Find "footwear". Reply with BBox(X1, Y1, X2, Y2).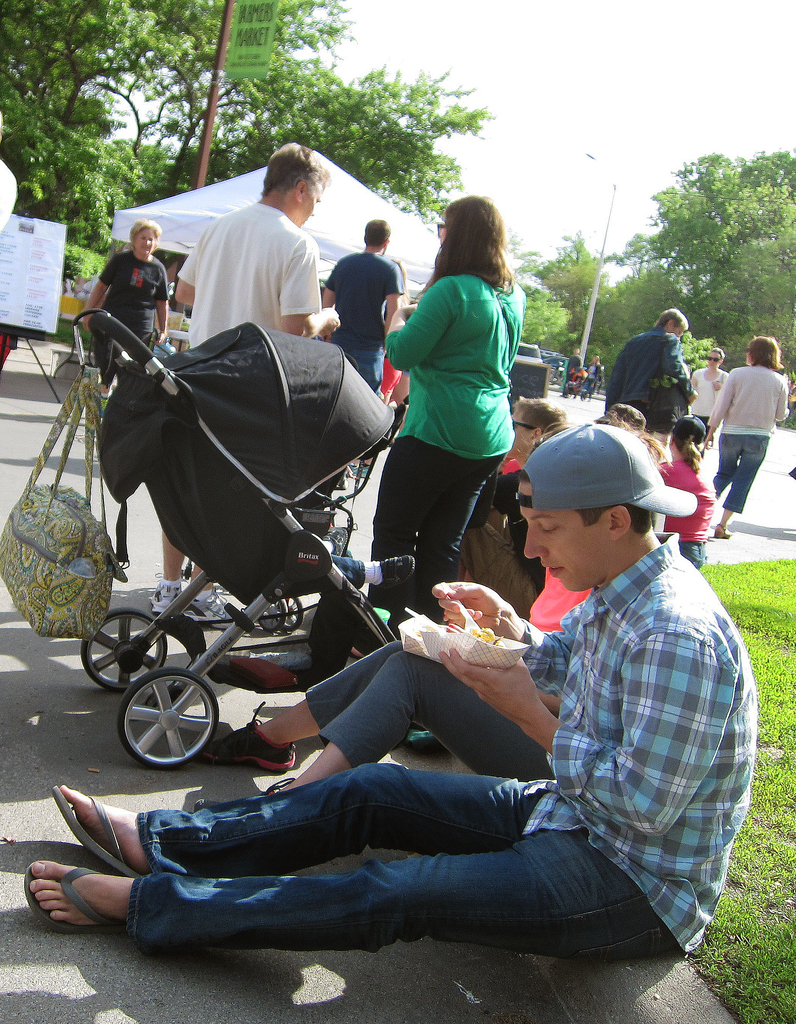
BBox(93, 391, 111, 421).
